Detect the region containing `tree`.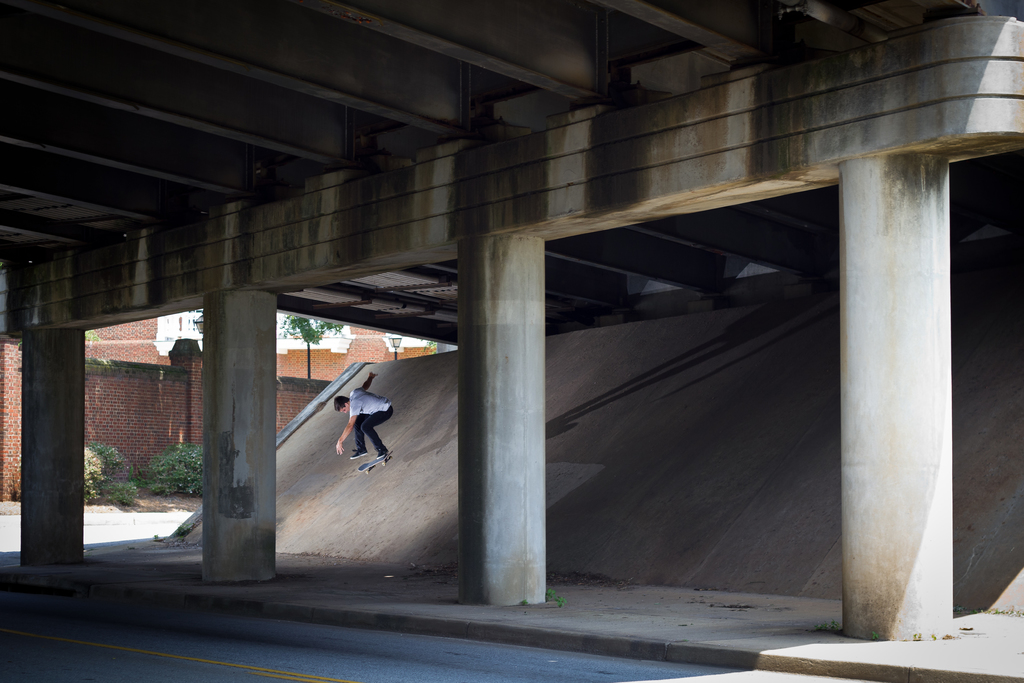
region(281, 317, 343, 345).
